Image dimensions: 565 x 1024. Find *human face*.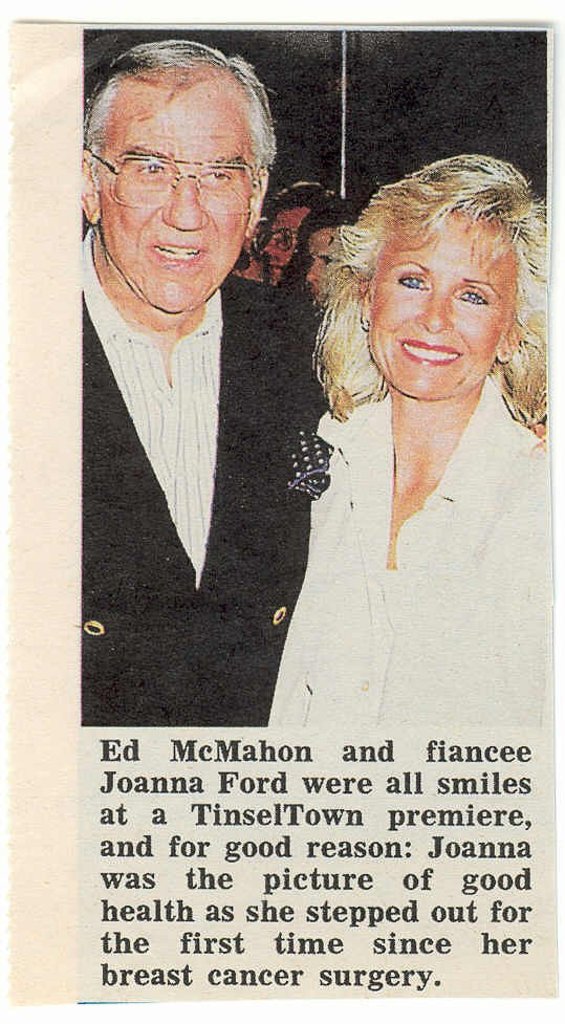
268/204/309/274.
